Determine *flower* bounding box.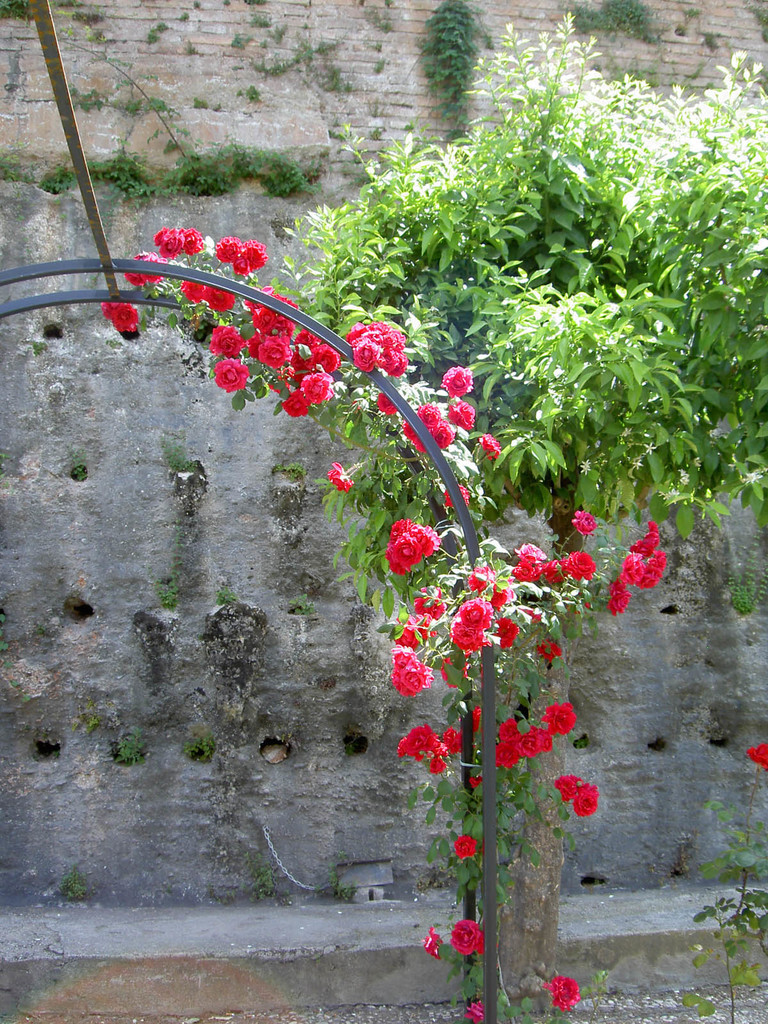
Determined: (444,477,482,524).
